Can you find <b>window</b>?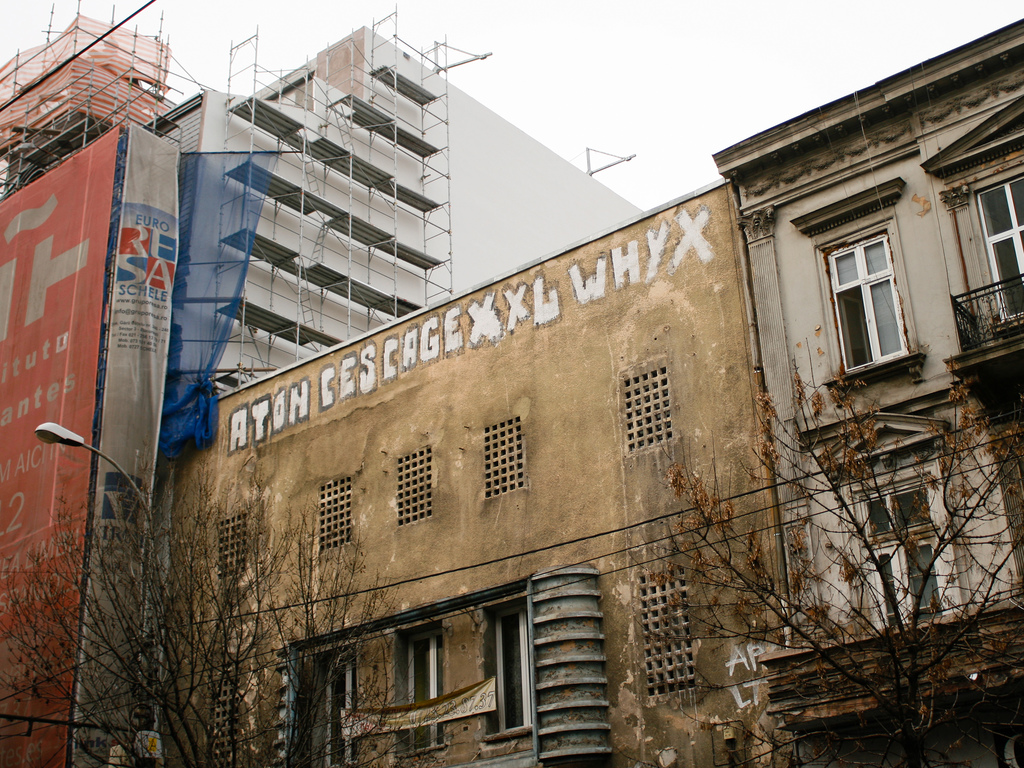
Yes, bounding box: Rect(219, 511, 251, 580).
